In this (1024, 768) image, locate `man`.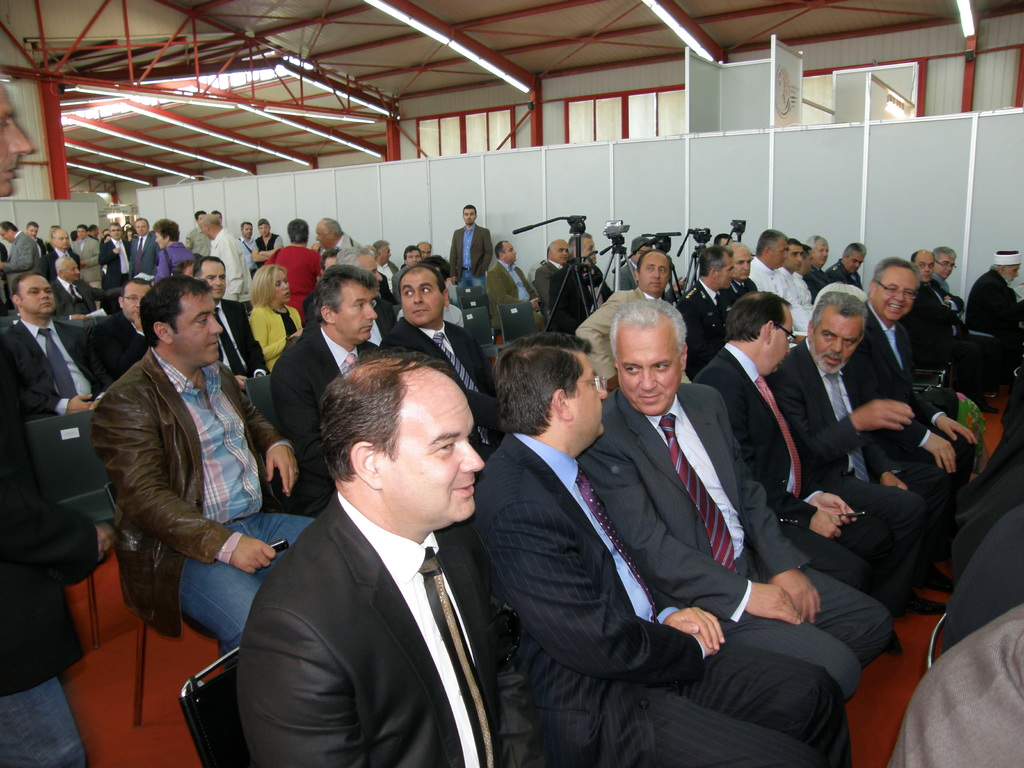
Bounding box: locate(190, 258, 262, 367).
